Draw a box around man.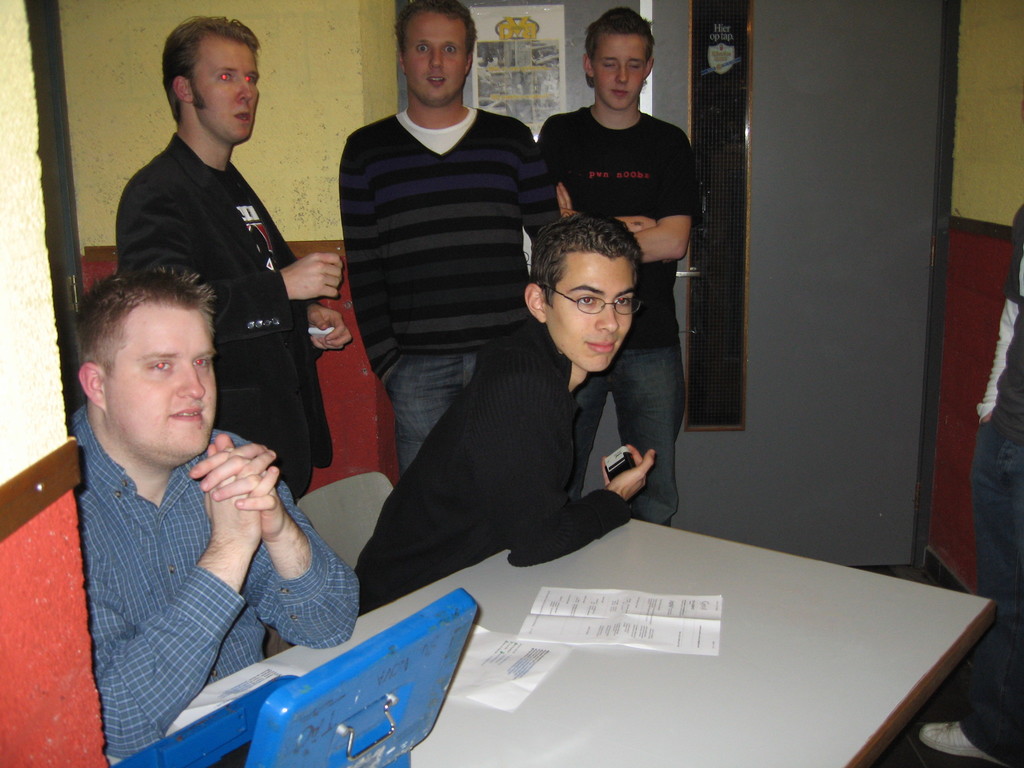
112,16,350,500.
